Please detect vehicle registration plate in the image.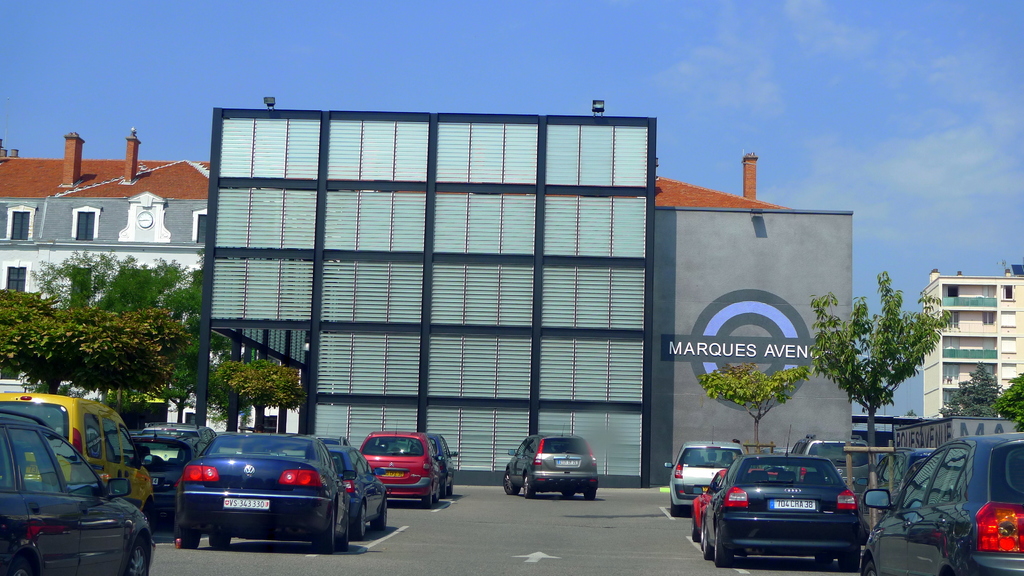
(767, 499, 815, 513).
